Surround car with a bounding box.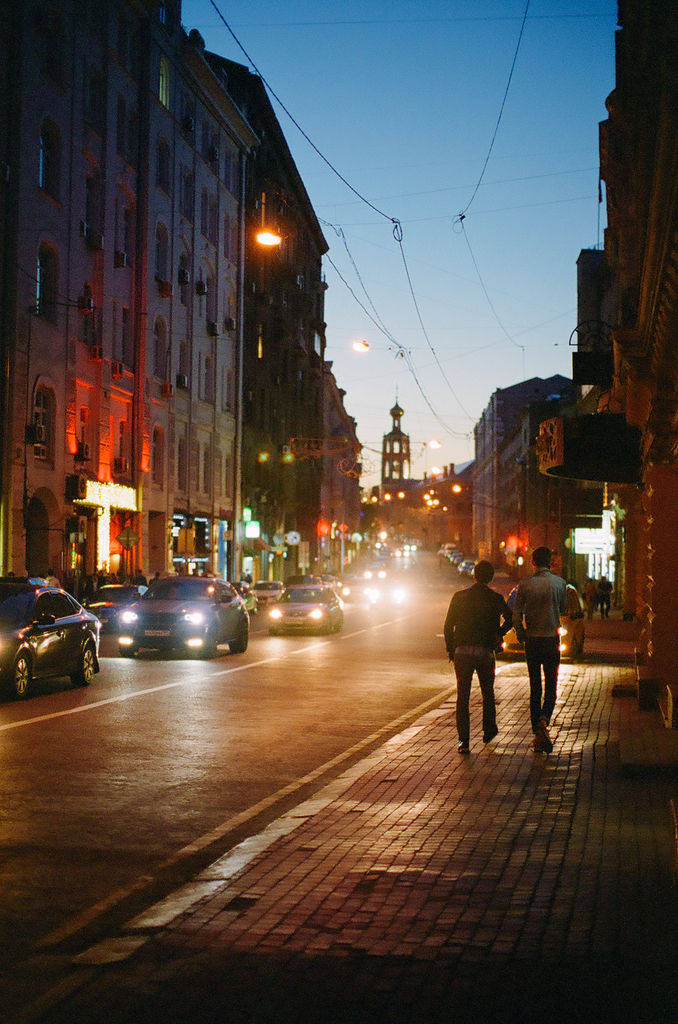
265/586/351/627.
